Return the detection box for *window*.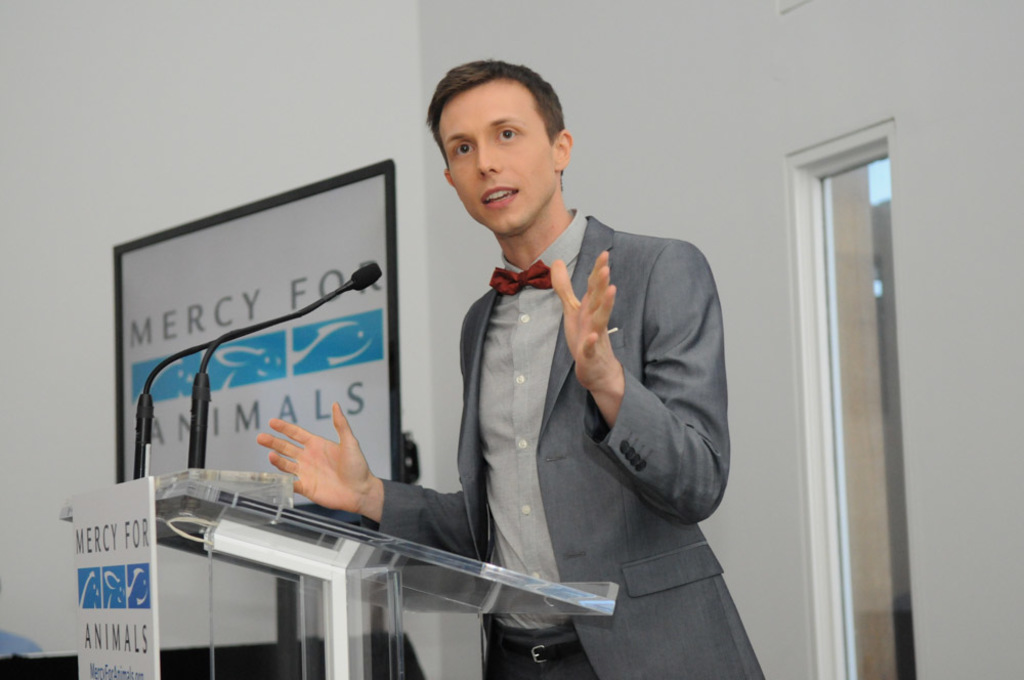
box(783, 119, 921, 679).
